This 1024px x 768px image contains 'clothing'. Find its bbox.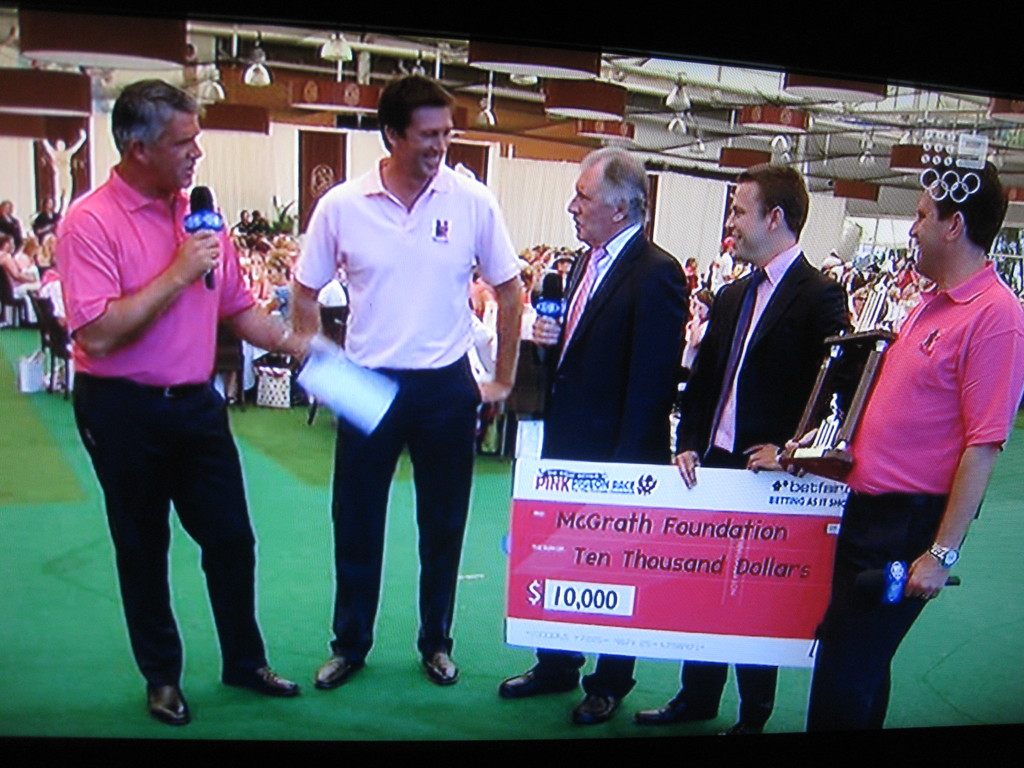
{"left": 676, "top": 240, "right": 854, "bottom": 726}.
